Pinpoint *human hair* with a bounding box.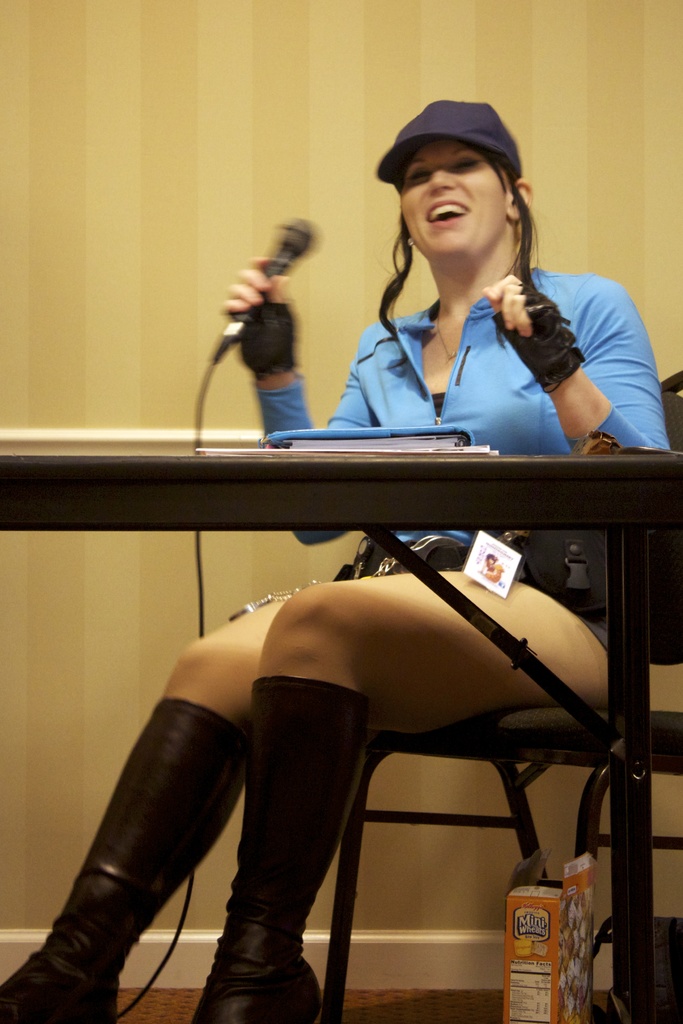
bbox(371, 149, 547, 339).
